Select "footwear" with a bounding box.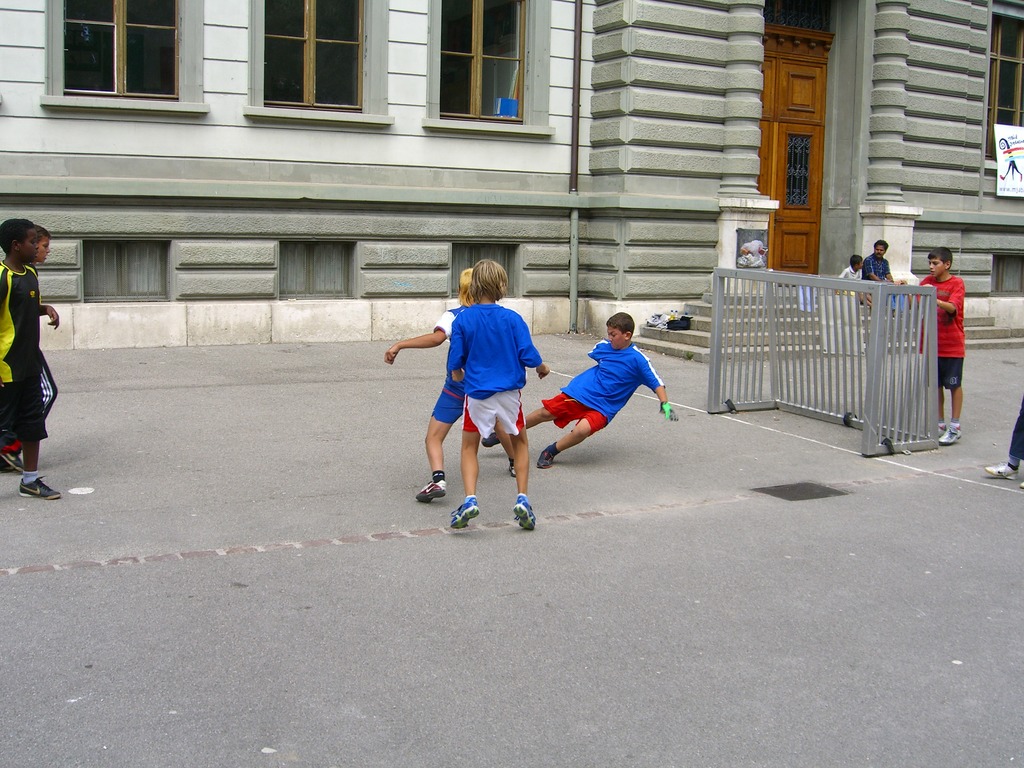
Rect(1019, 479, 1023, 488).
